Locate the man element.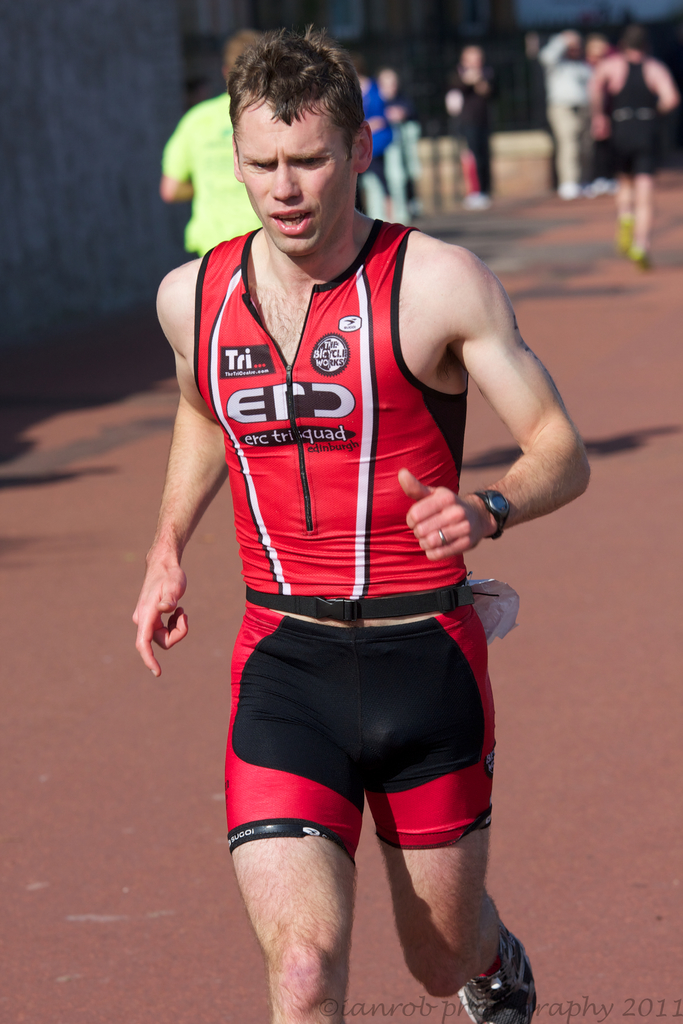
Element bbox: locate(597, 13, 629, 59).
